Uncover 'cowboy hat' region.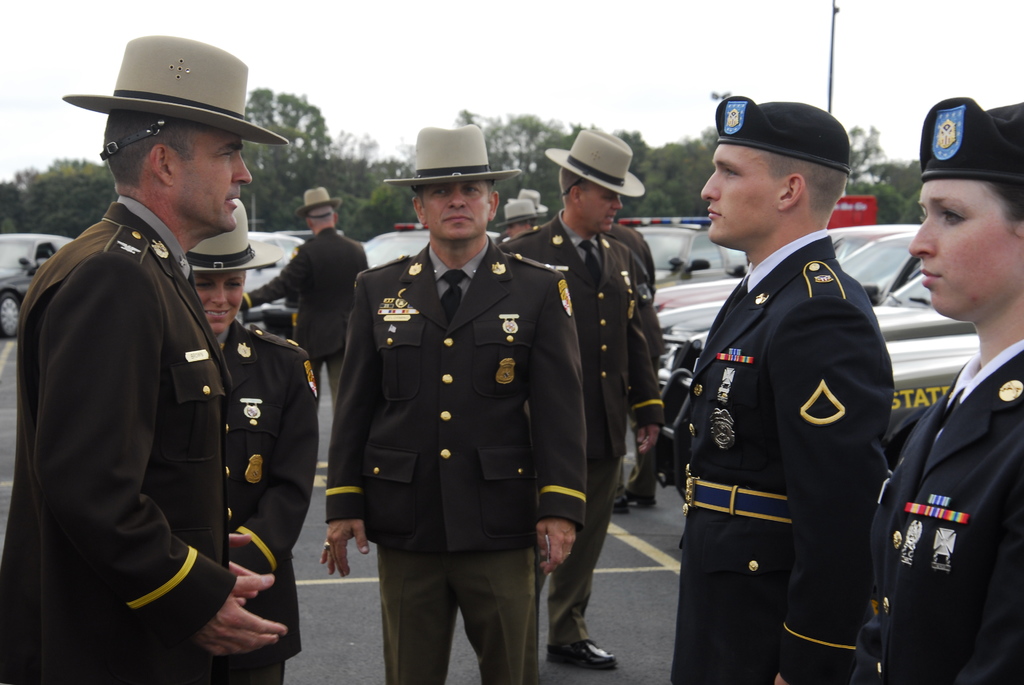
Uncovered: 64 22 282 191.
